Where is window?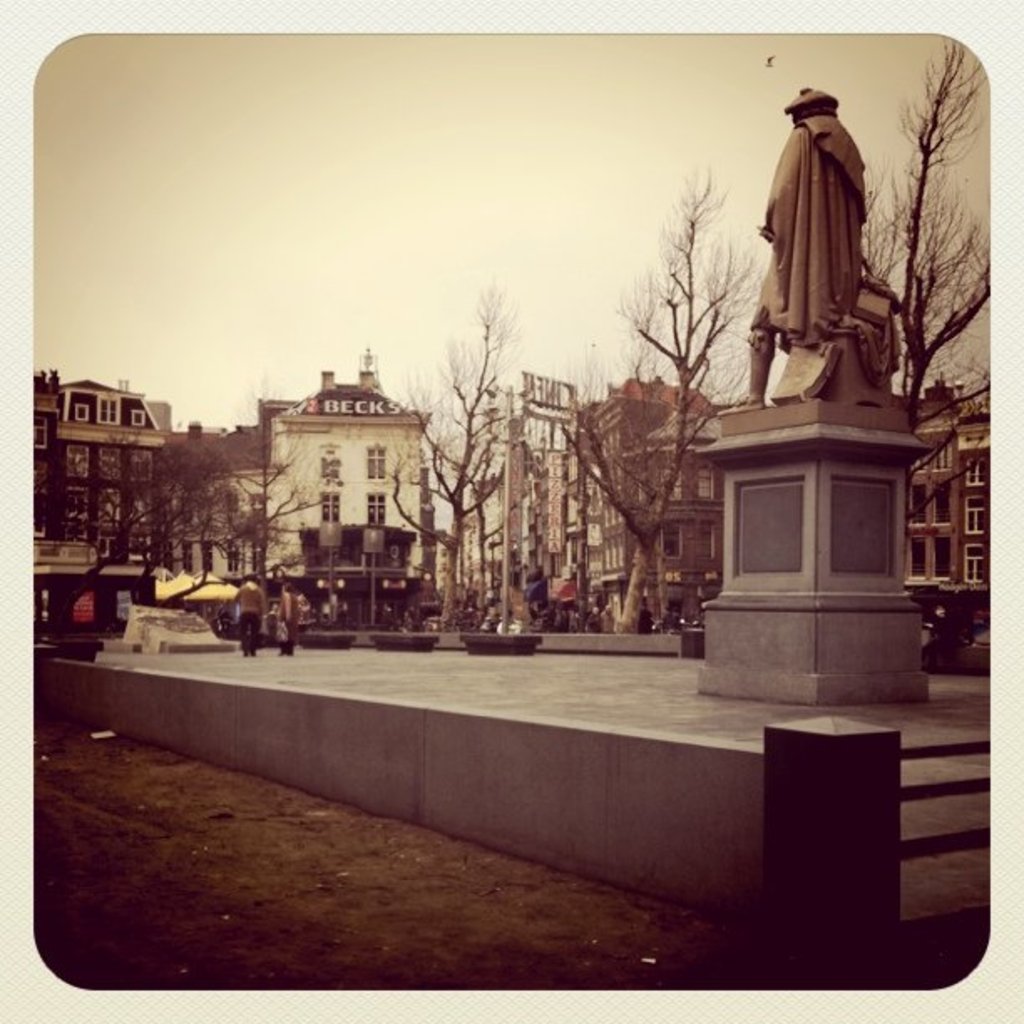
select_region(182, 540, 194, 579).
